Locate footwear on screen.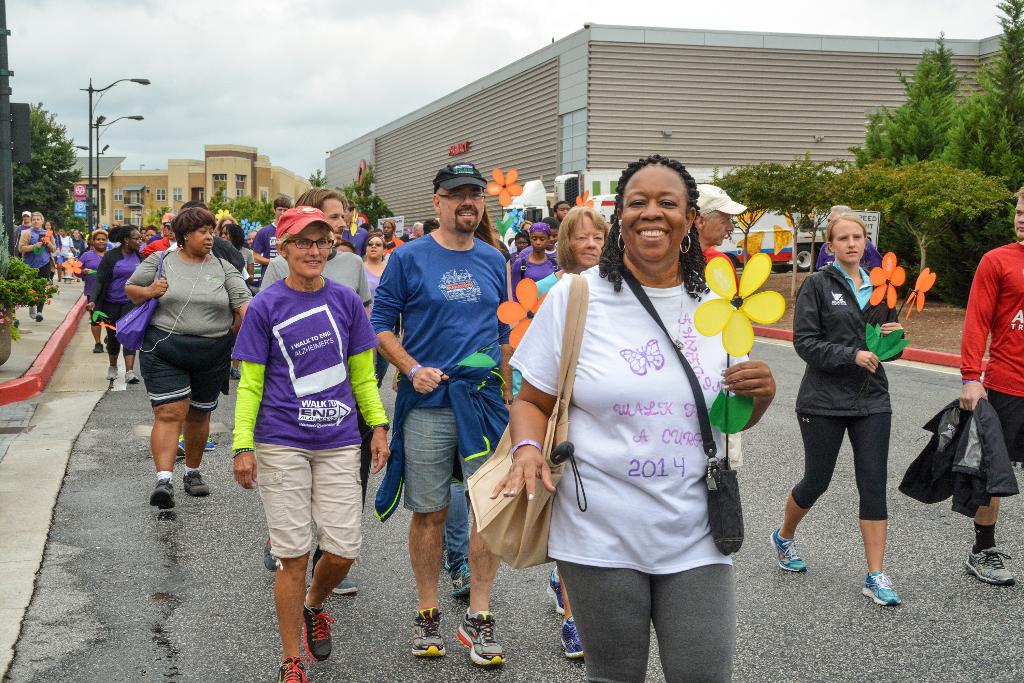
On screen at [left=973, top=545, right=1020, bottom=589].
